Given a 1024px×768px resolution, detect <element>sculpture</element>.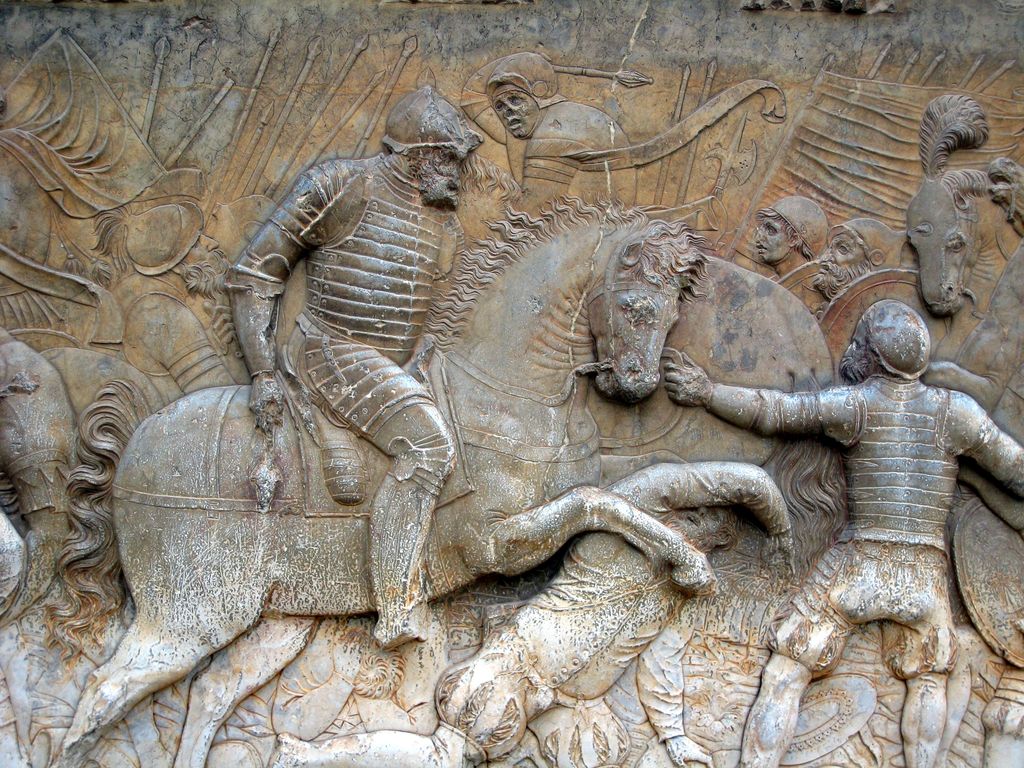
<bbox>748, 191, 836, 303</bbox>.
